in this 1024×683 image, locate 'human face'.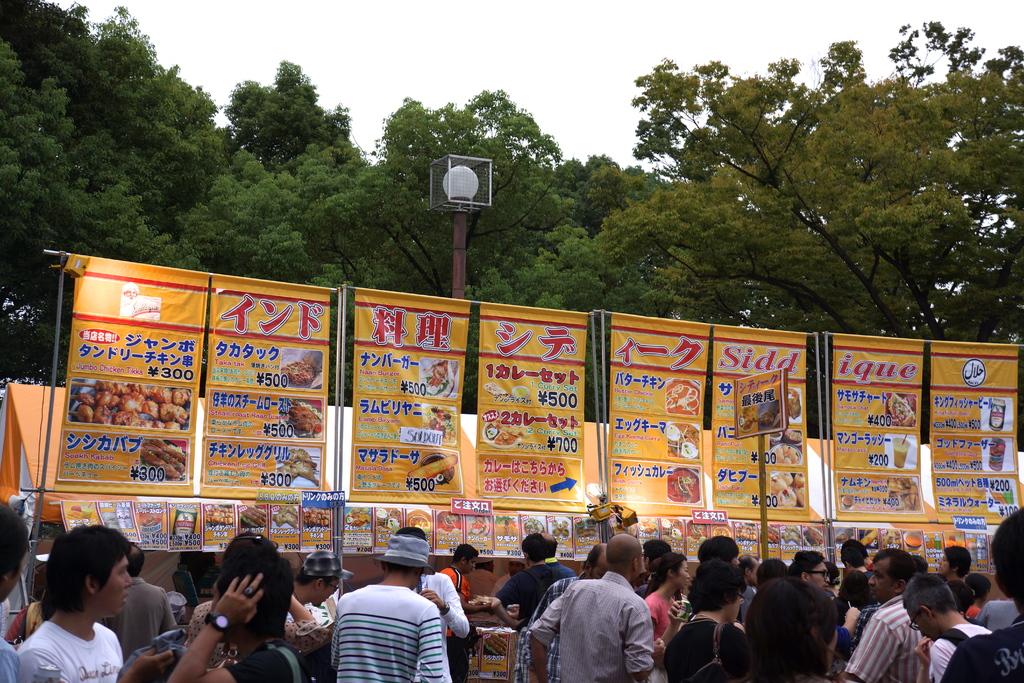
Bounding box: 636, 551, 641, 579.
